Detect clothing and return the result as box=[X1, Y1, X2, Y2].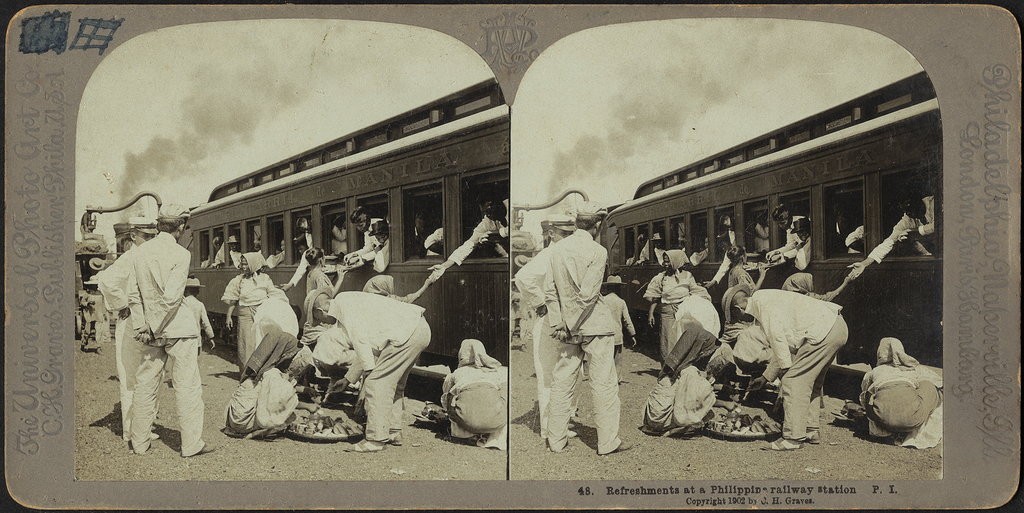
box=[230, 249, 241, 268].
